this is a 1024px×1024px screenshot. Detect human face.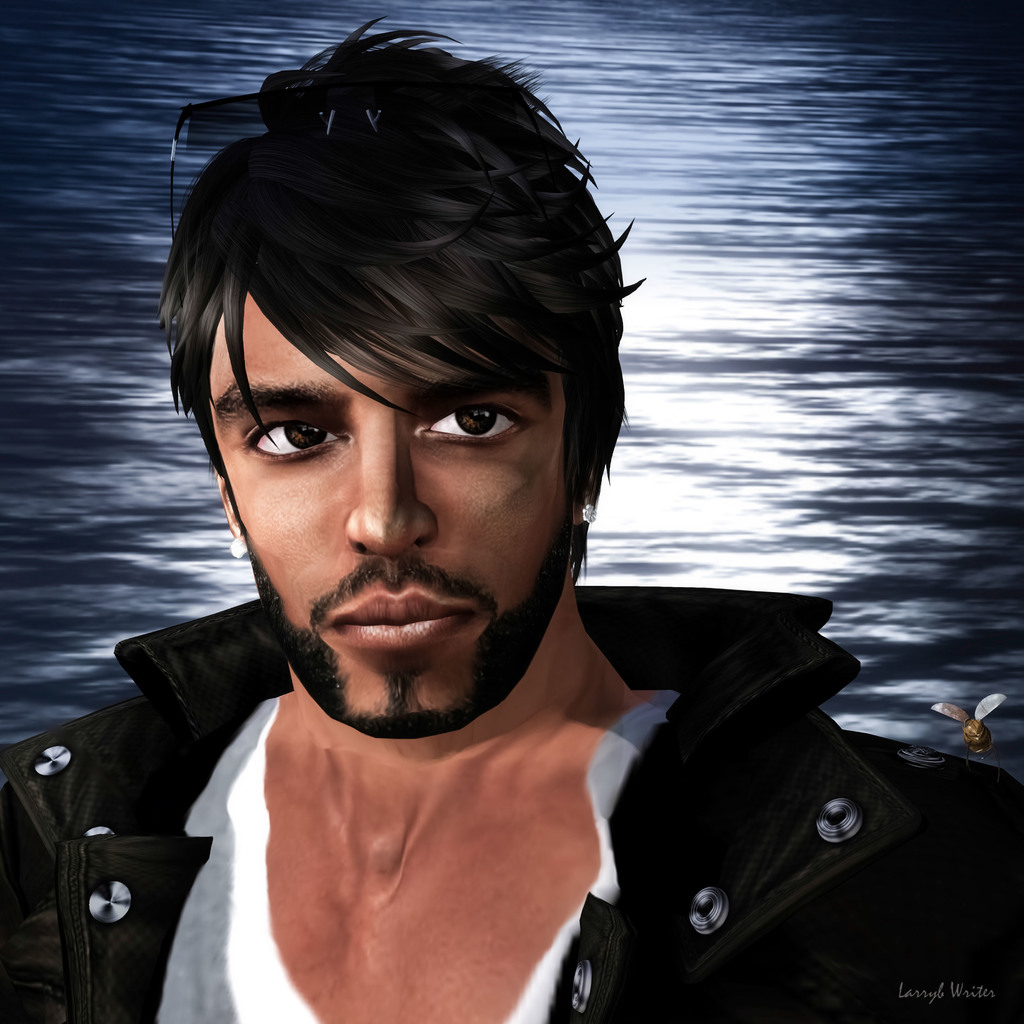
<region>207, 296, 564, 721</region>.
